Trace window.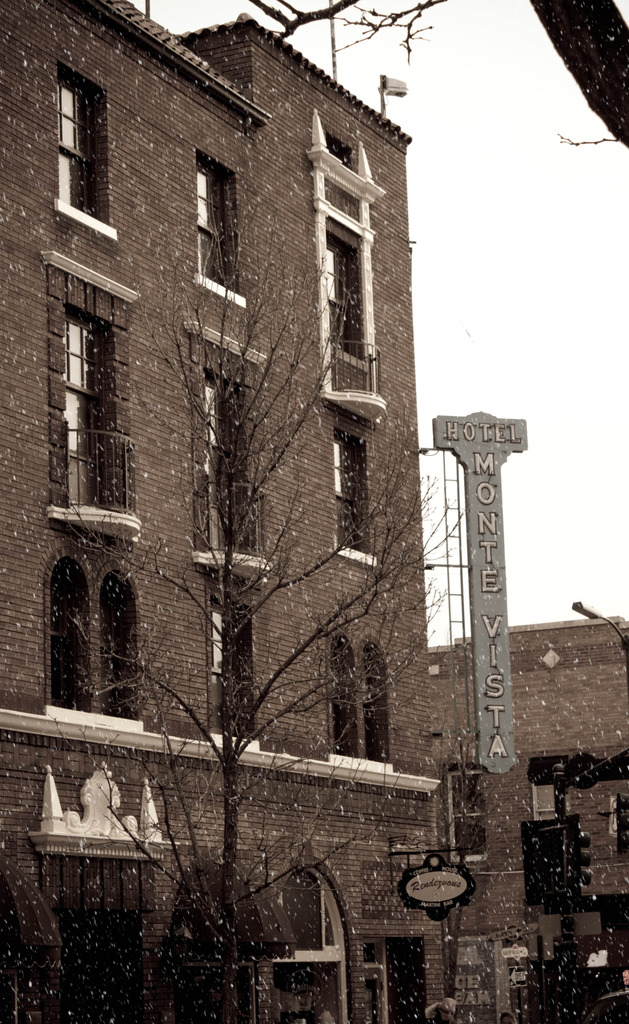
Traced to 361 639 395 751.
